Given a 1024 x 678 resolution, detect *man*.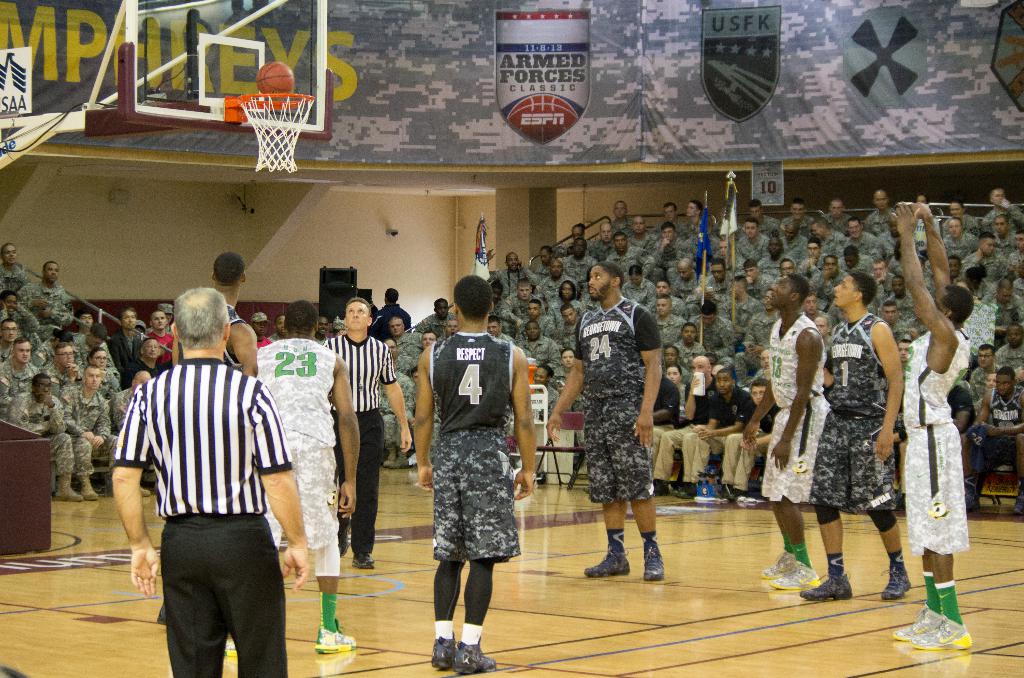
detection(413, 328, 440, 369).
